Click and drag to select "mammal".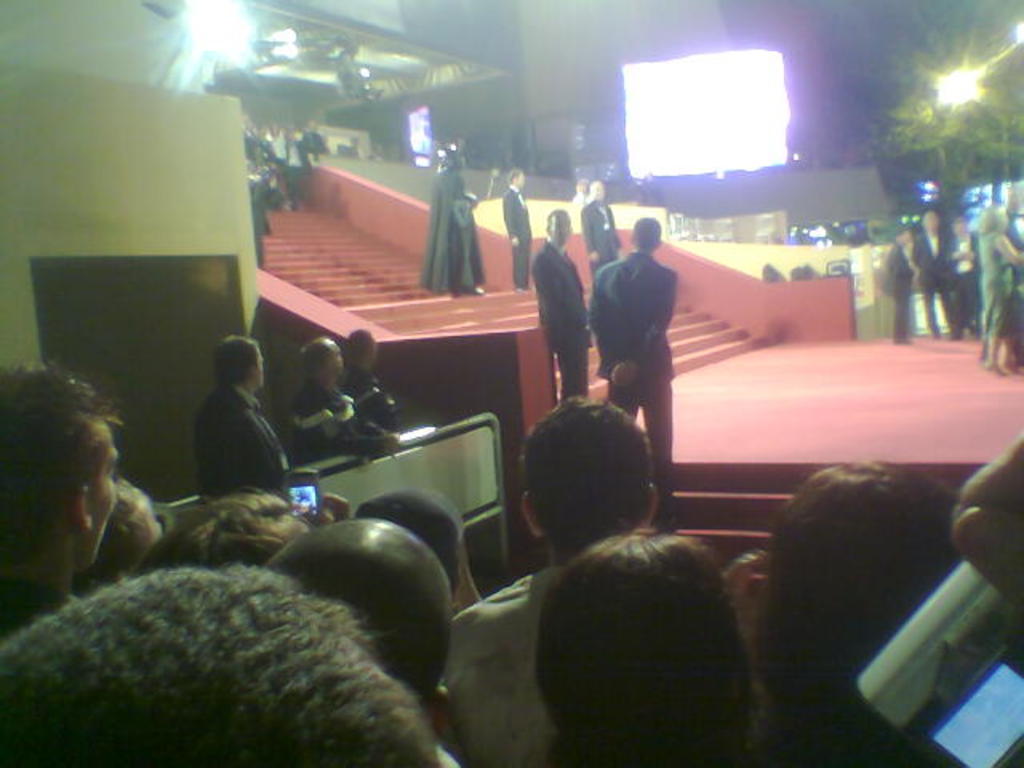
Selection: <bbox>498, 158, 544, 293</bbox>.
